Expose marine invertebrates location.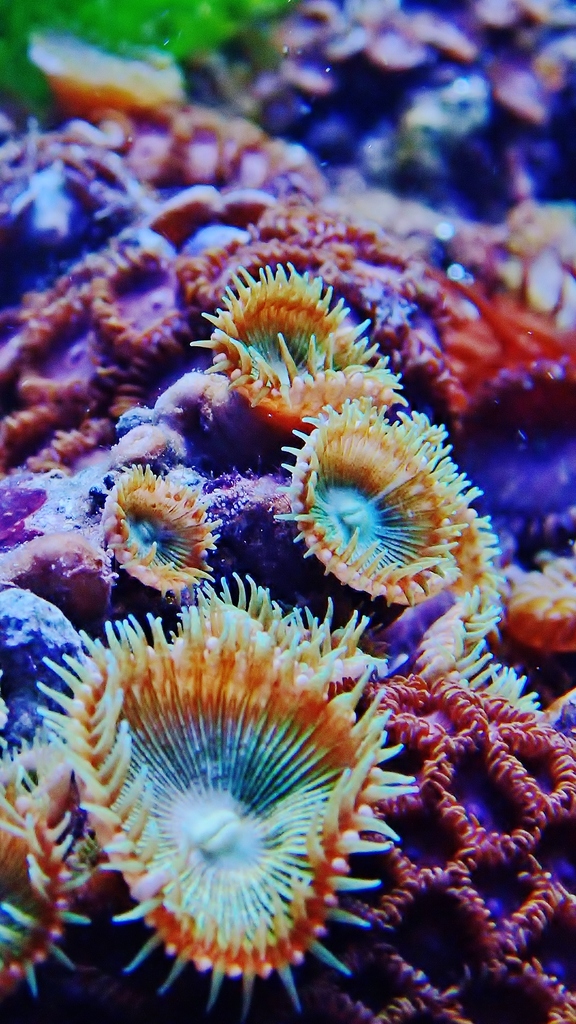
Exposed at 0 394 92 471.
